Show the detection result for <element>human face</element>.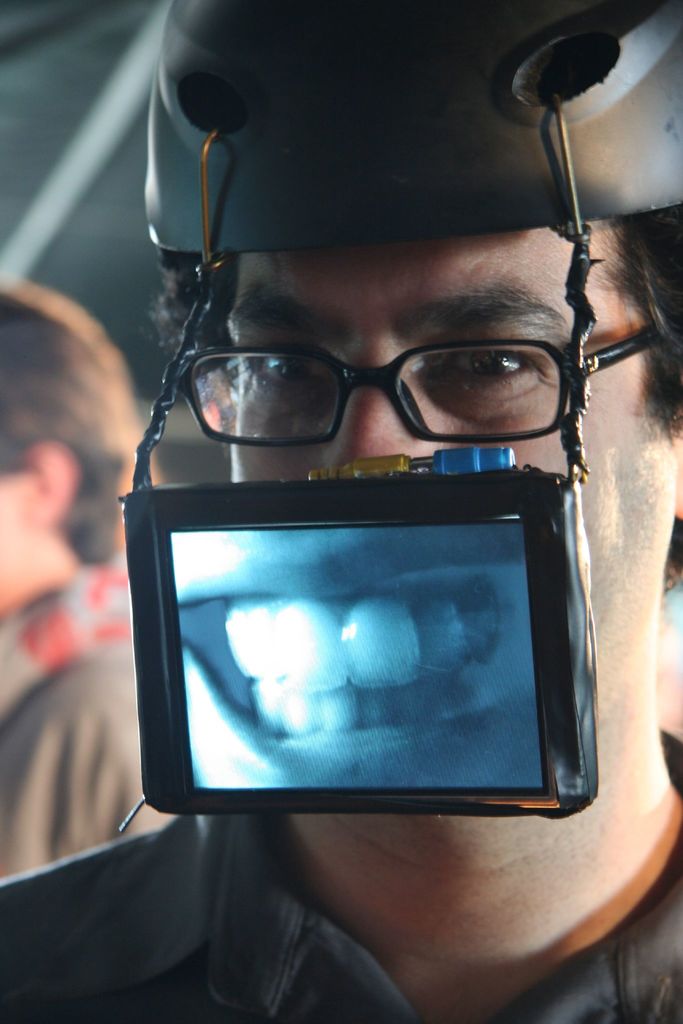
<box>218,251,670,652</box>.
